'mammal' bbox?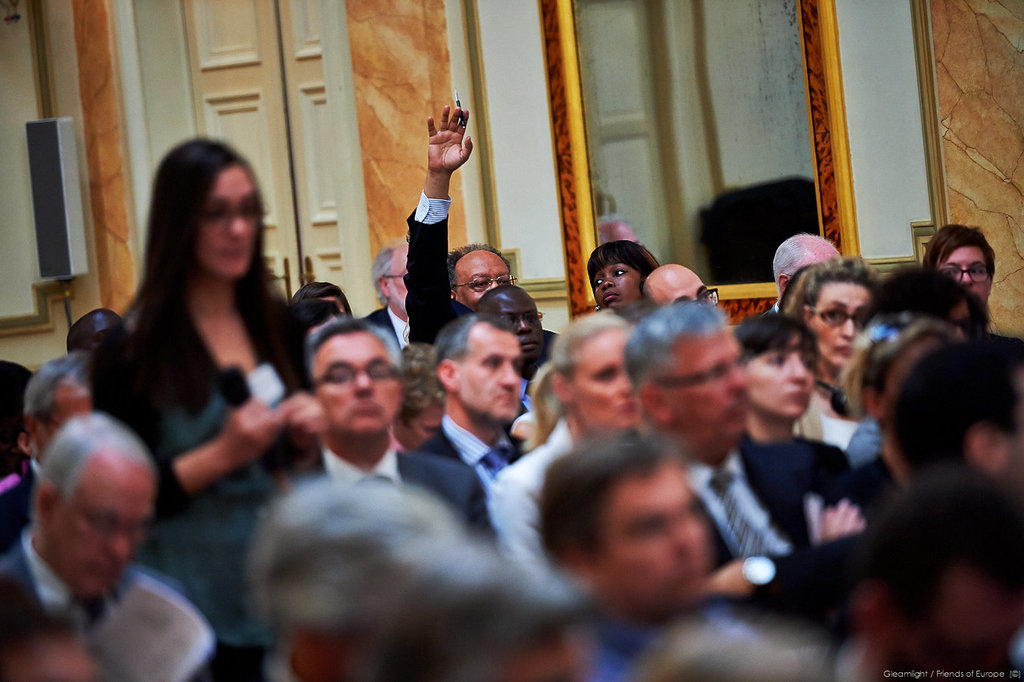
[882, 332, 1023, 483]
